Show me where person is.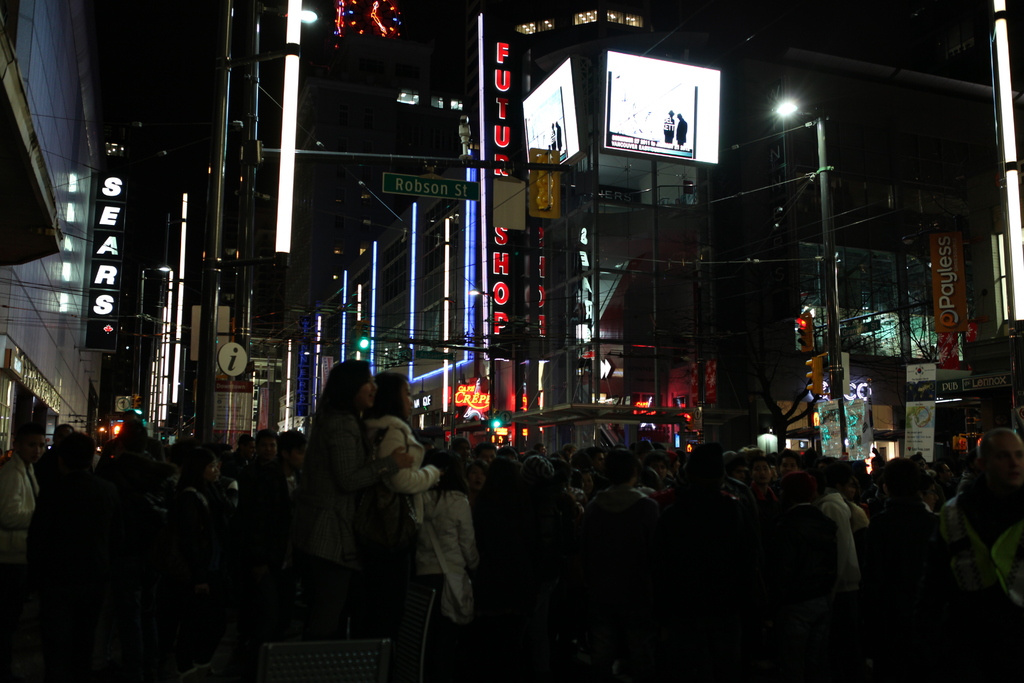
person is at bbox=[304, 356, 412, 637].
